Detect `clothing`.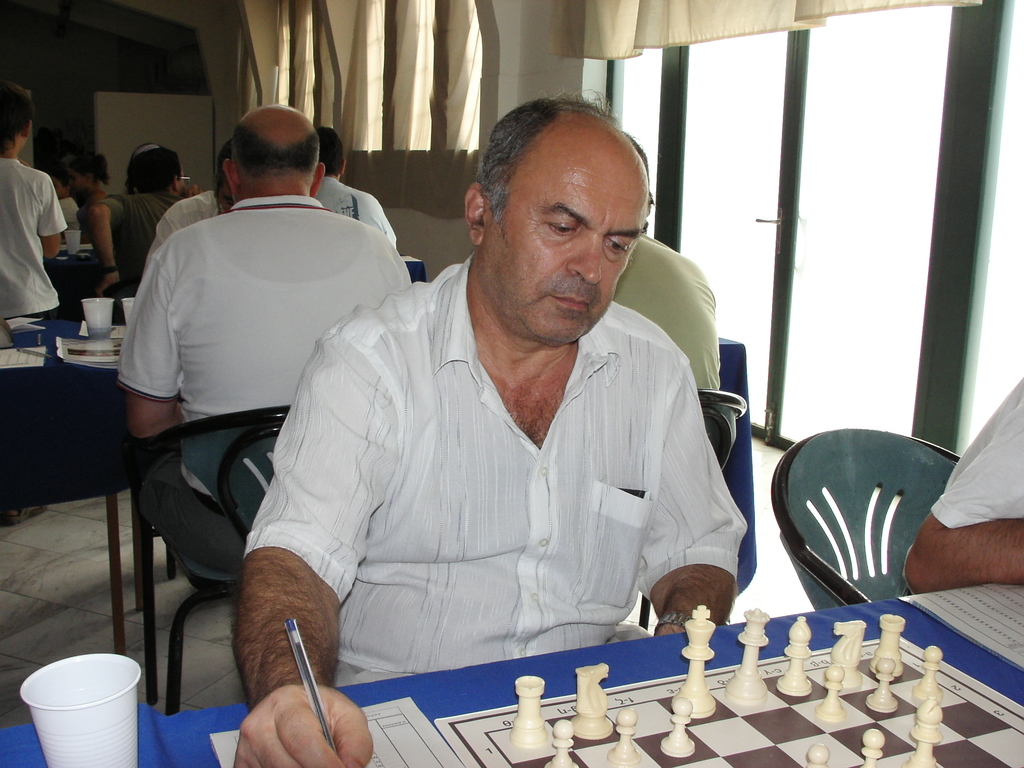
Detected at bbox=[77, 180, 109, 208].
